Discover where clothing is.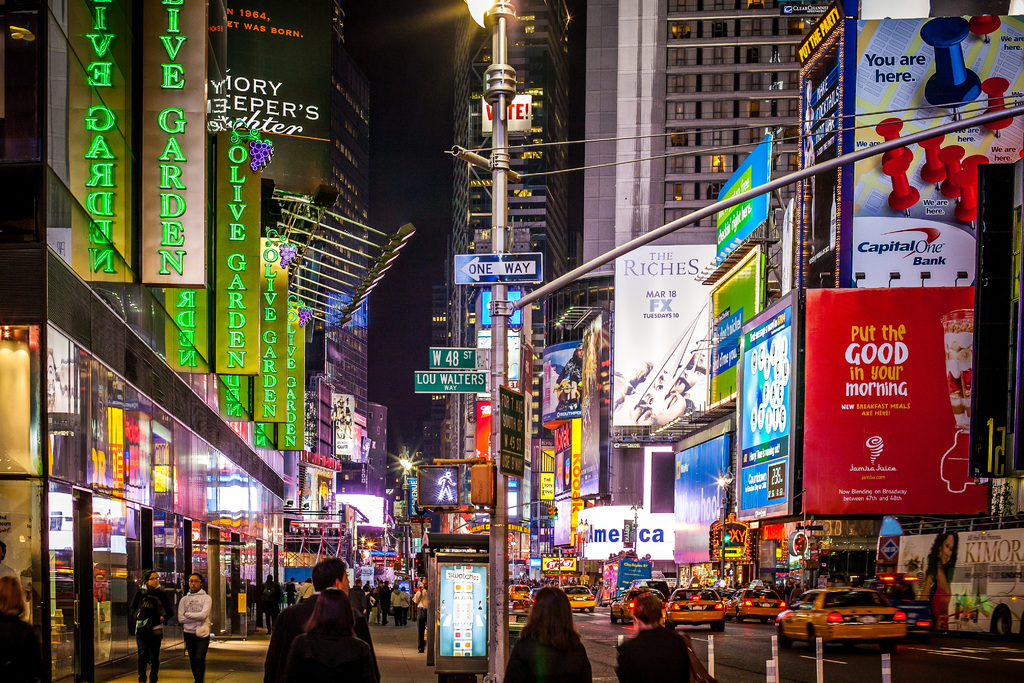
Discovered at {"x1": 342, "y1": 416, "x2": 351, "y2": 425}.
